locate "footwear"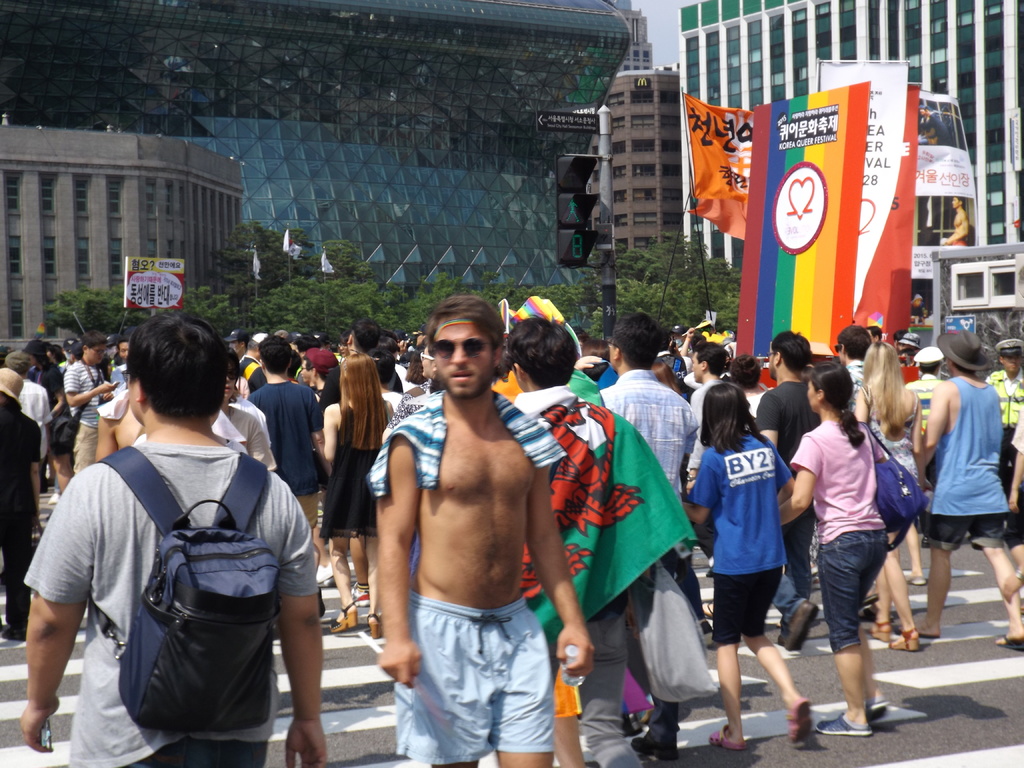
{"left": 890, "top": 630, "right": 919, "bottom": 651}
